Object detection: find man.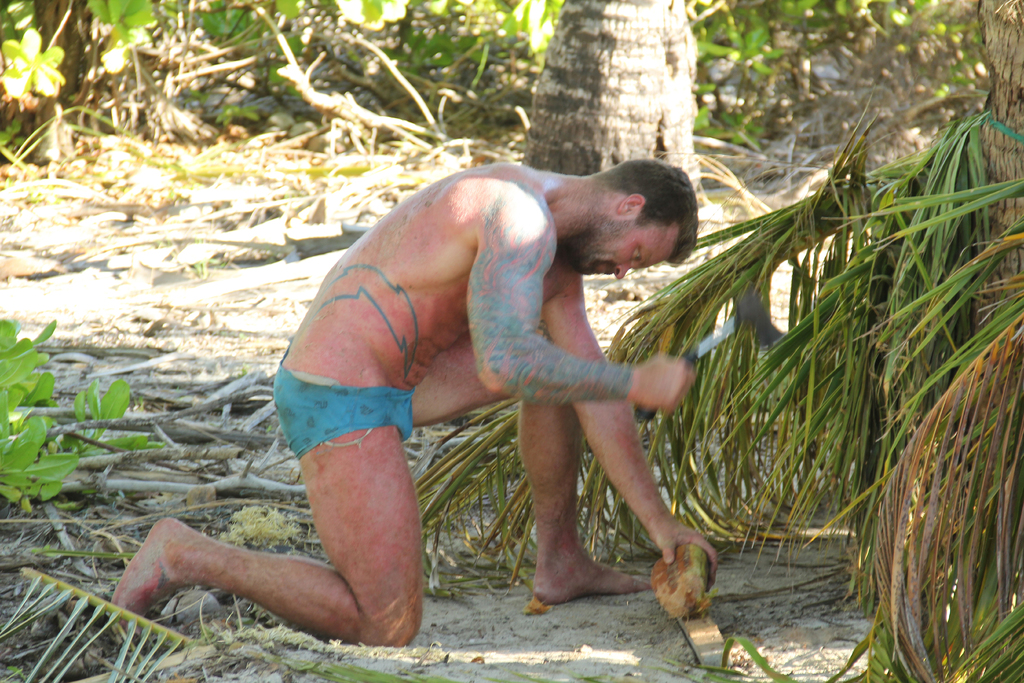
box(97, 158, 726, 655).
